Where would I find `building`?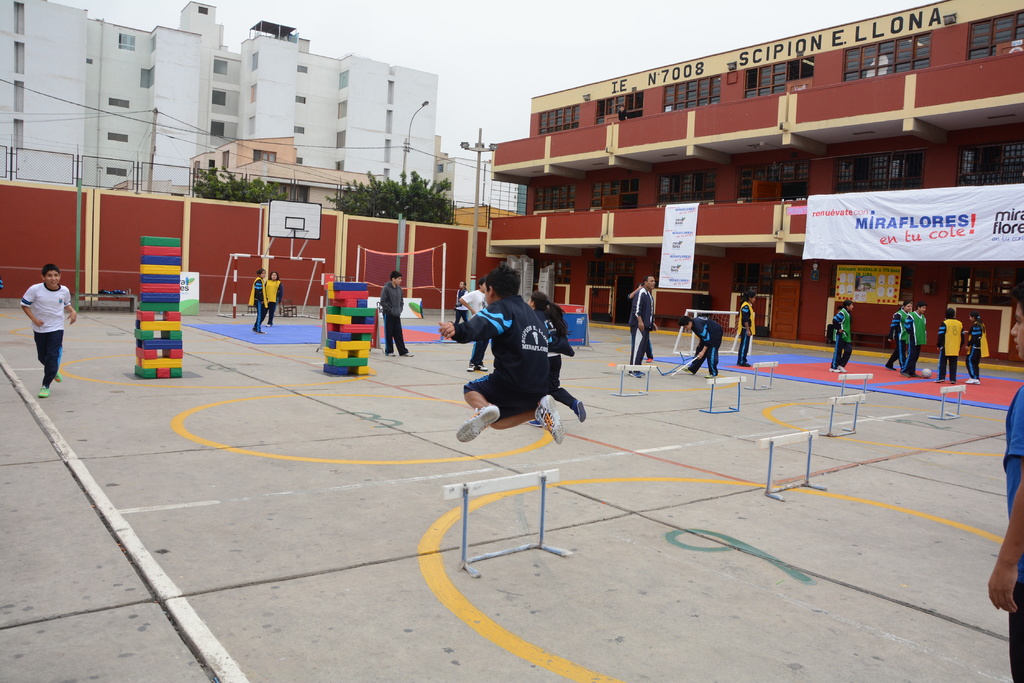
At bbox(0, 0, 445, 222).
